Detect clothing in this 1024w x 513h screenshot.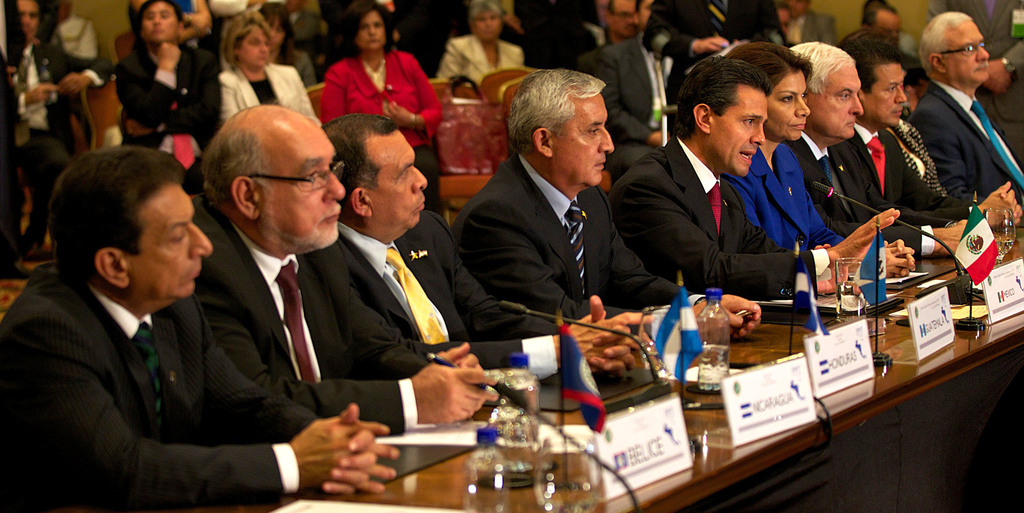
Detection: (x1=315, y1=51, x2=444, y2=204).
